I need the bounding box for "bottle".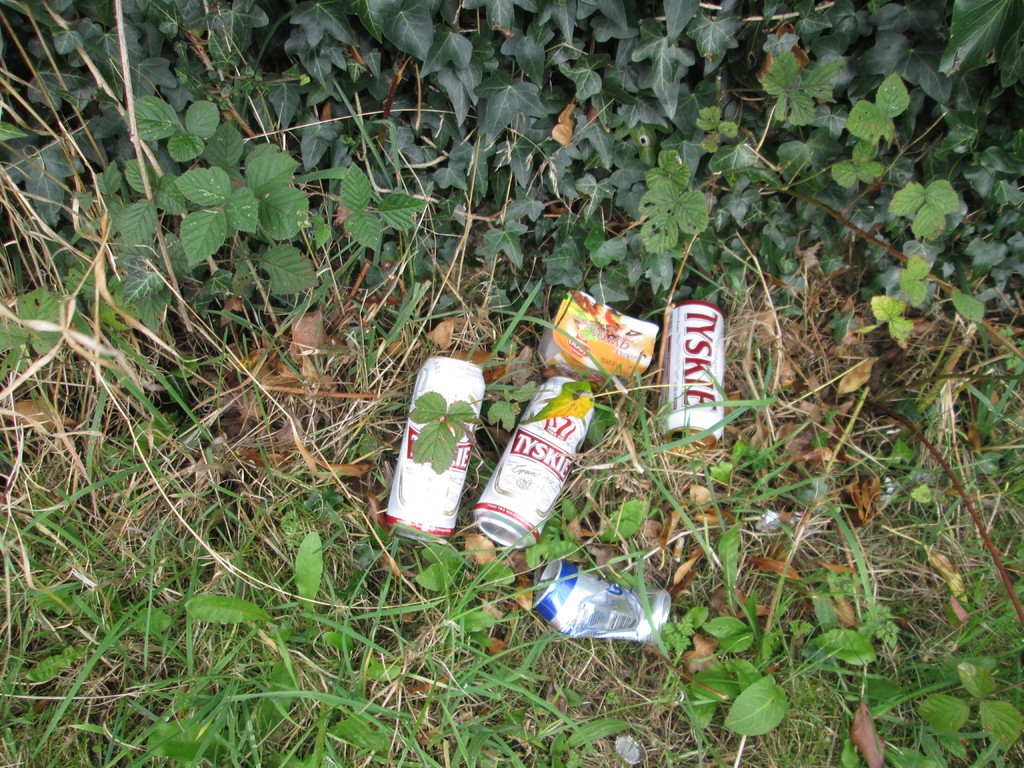
Here it is: 374,330,497,558.
